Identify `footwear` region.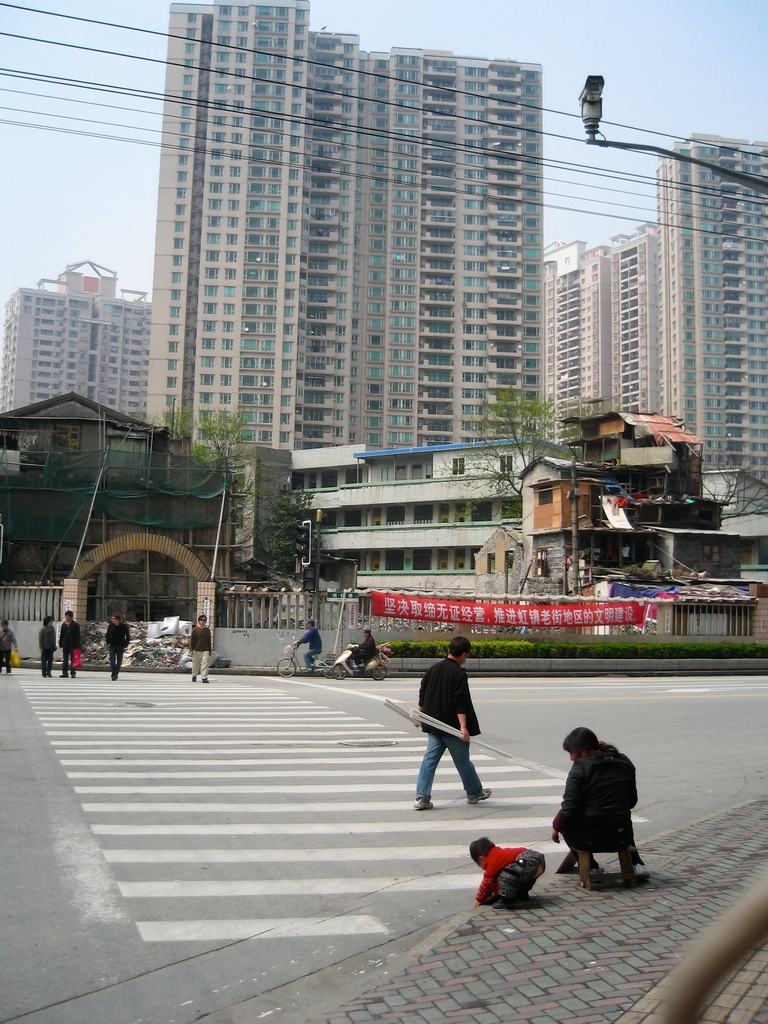
Region: <bbox>202, 676, 209, 682</bbox>.
